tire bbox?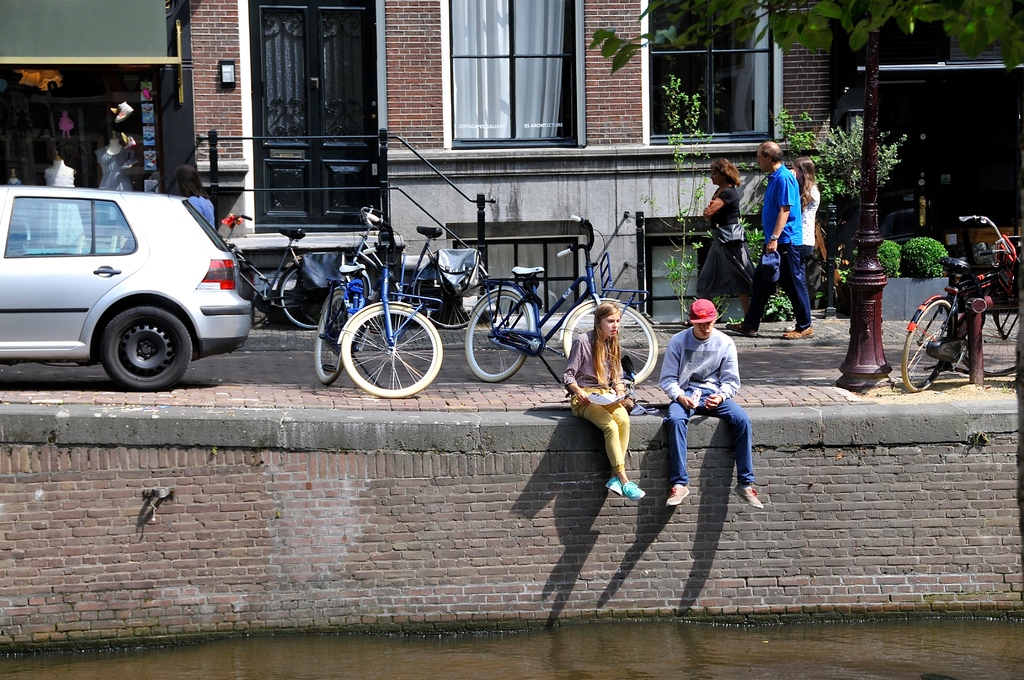
Rect(972, 296, 1023, 376)
